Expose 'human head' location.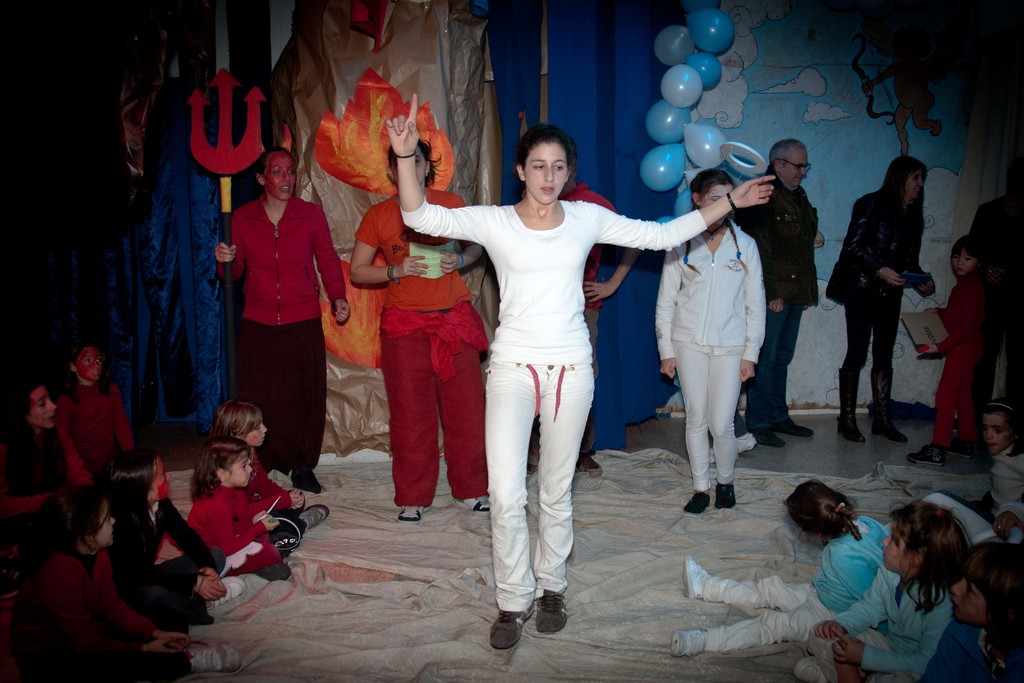
Exposed at (left=883, top=500, right=957, bottom=574).
